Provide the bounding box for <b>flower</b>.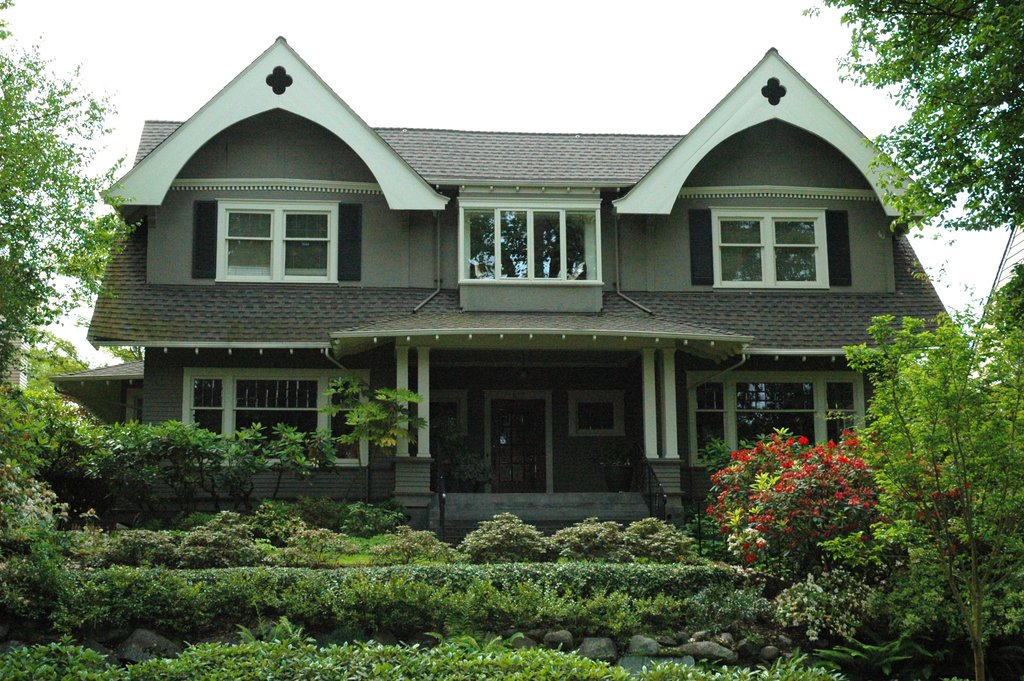
733, 450, 758, 468.
